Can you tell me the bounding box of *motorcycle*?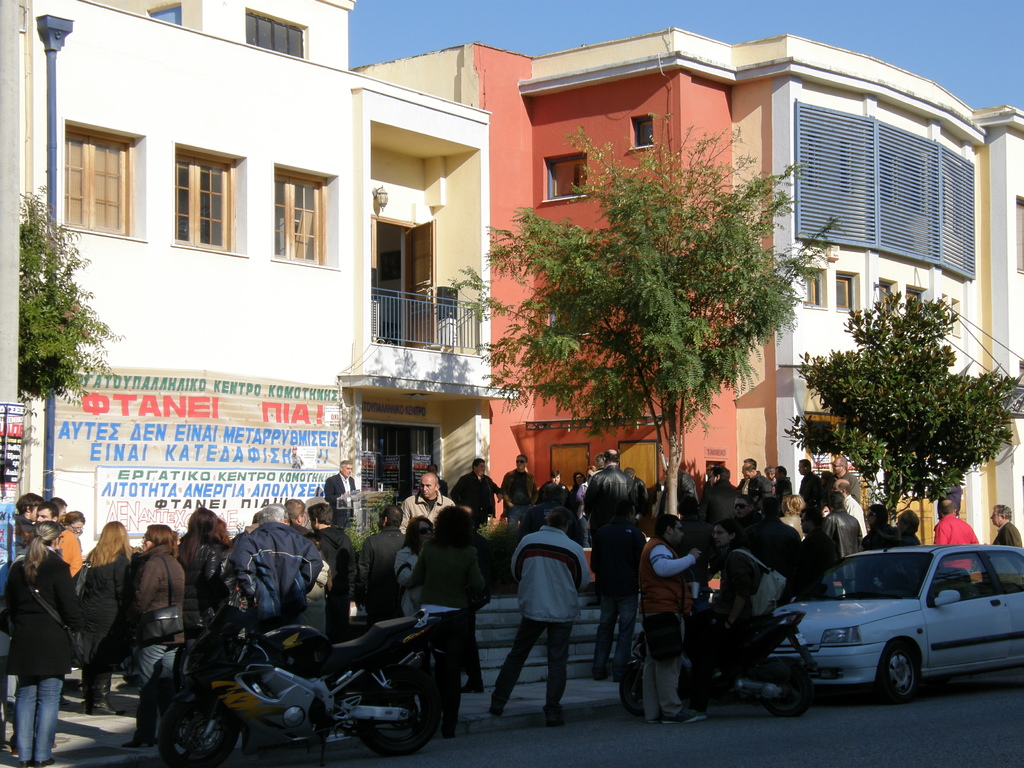
157, 603, 460, 767.
